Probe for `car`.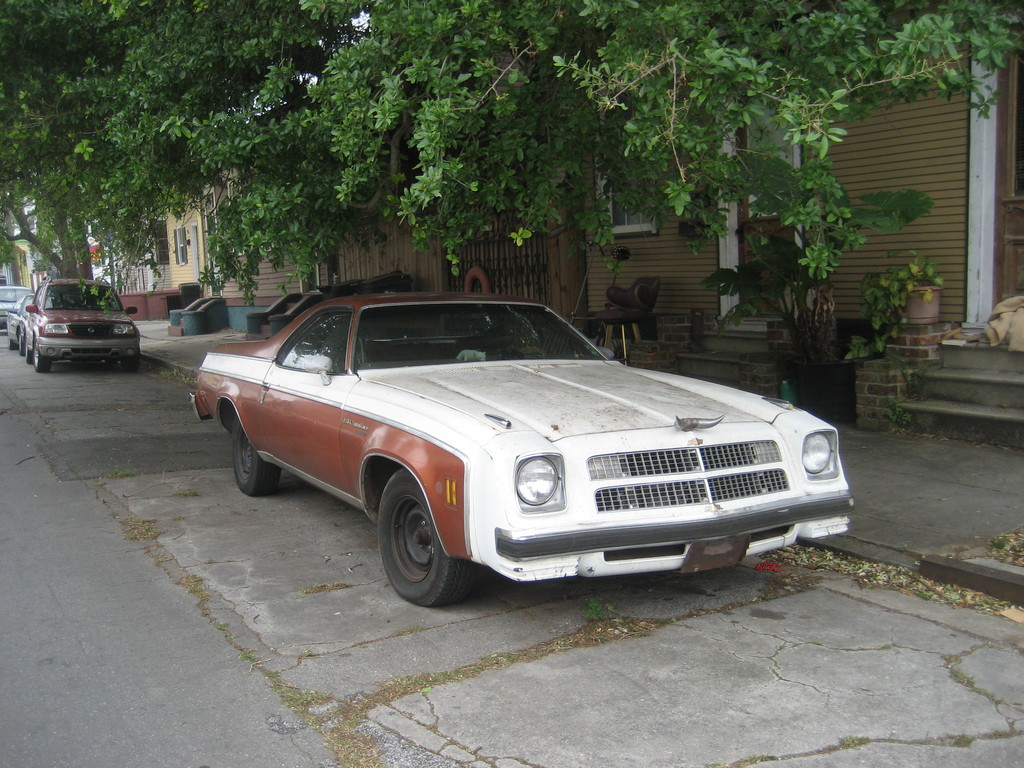
Probe result: left=7, top=292, right=28, bottom=351.
